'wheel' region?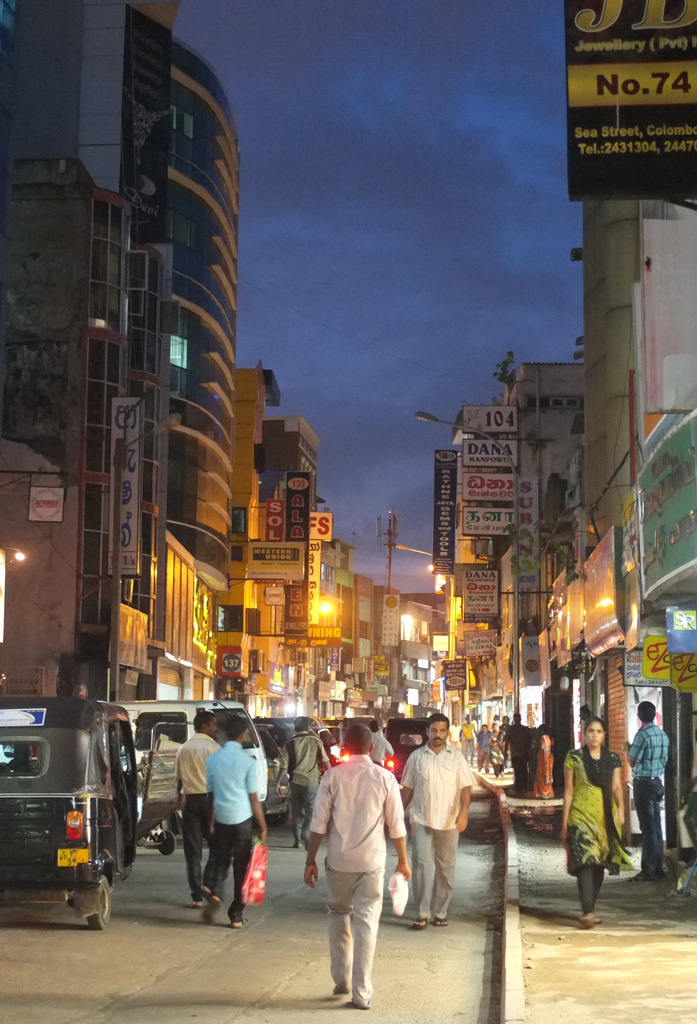
box=[160, 831, 174, 854]
